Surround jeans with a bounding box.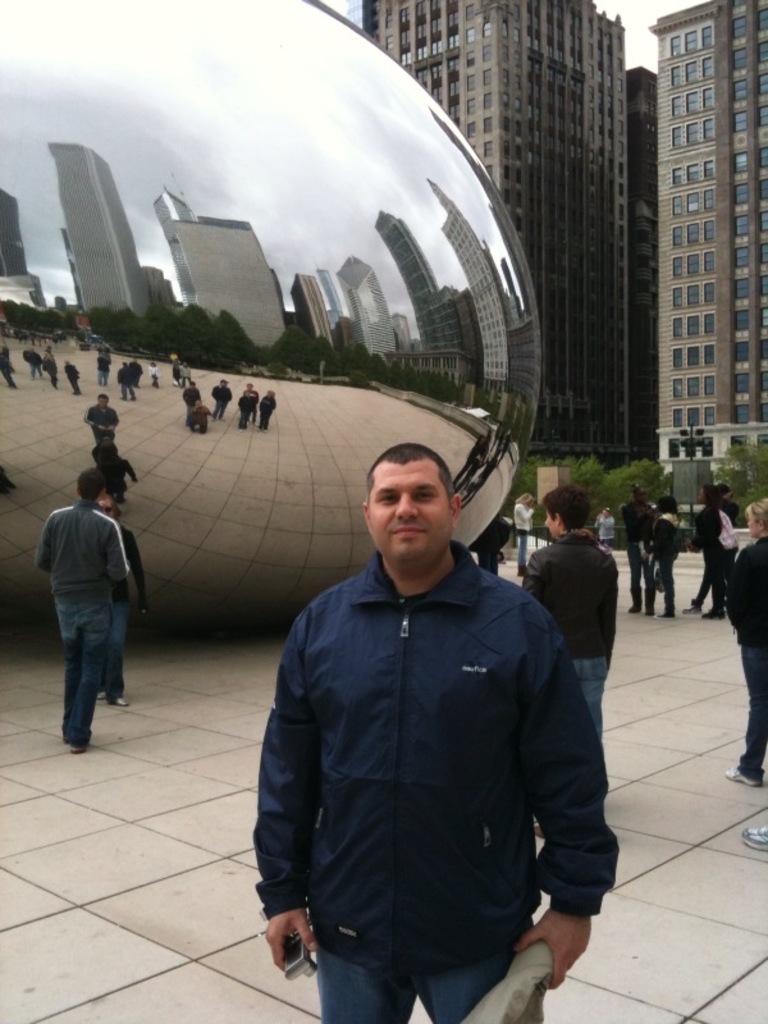
detection(320, 940, 539, 1023).
